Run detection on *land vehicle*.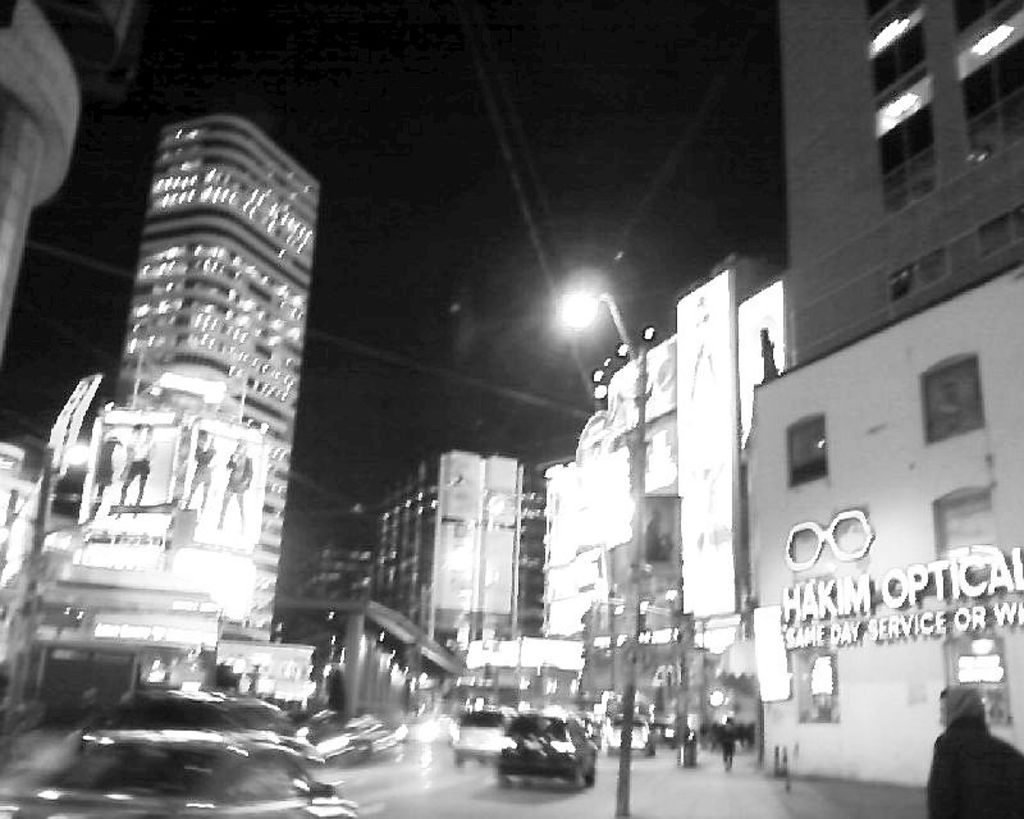
Result: Rect(0, 740, 355, 818).
